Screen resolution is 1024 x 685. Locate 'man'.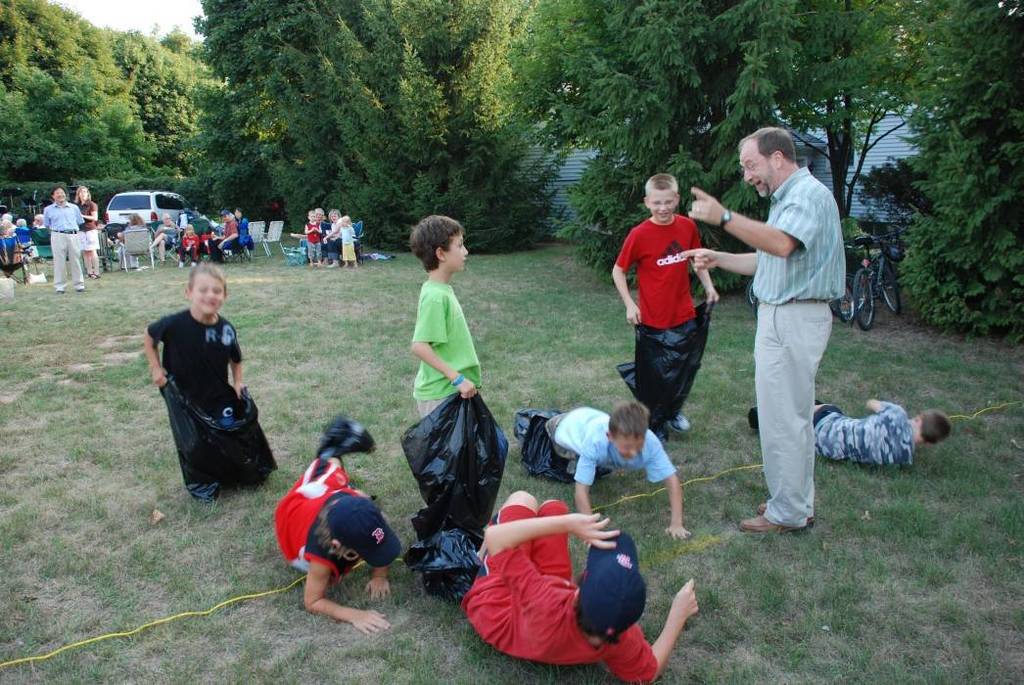
42, 188, 83, 292.
